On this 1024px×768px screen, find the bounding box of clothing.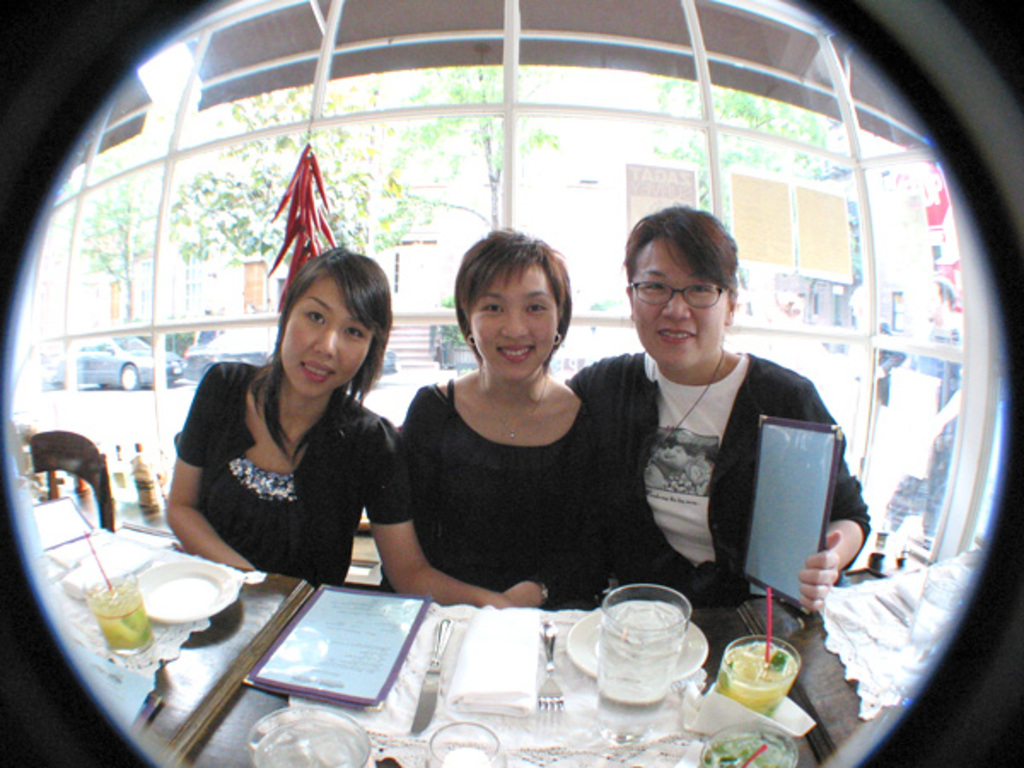
Bounding box: 379,372,621,613.
